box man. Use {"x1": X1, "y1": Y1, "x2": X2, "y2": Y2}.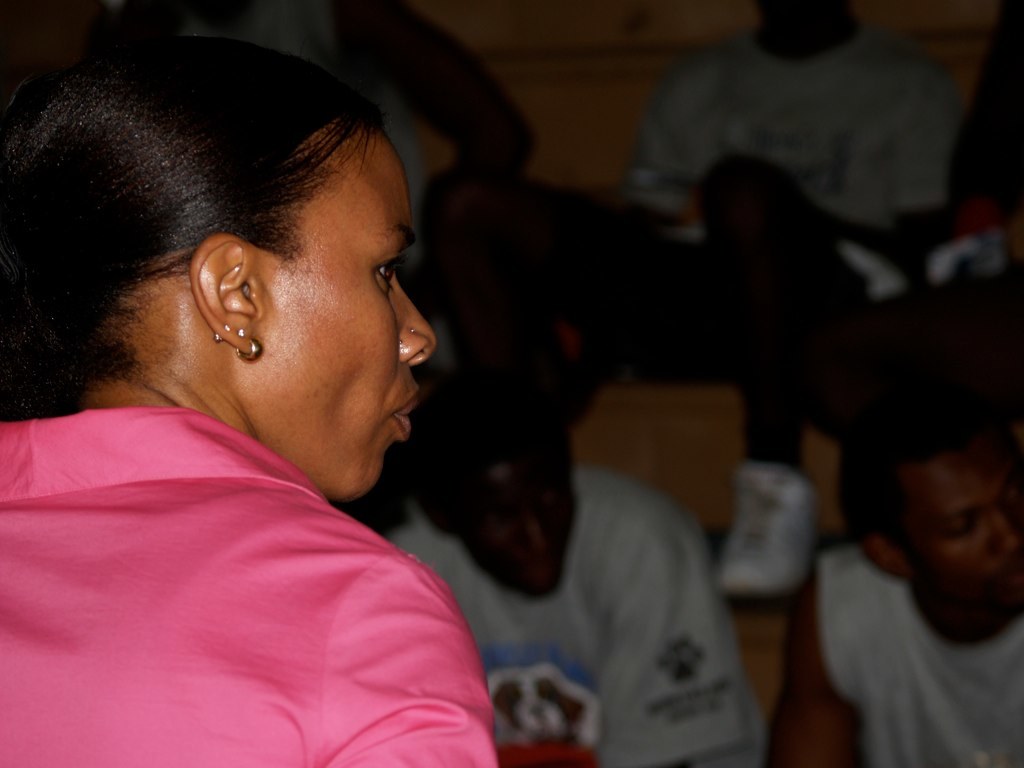
{"x1": 755, "y1": 390, "x2": 1023, "y2": 767}.
